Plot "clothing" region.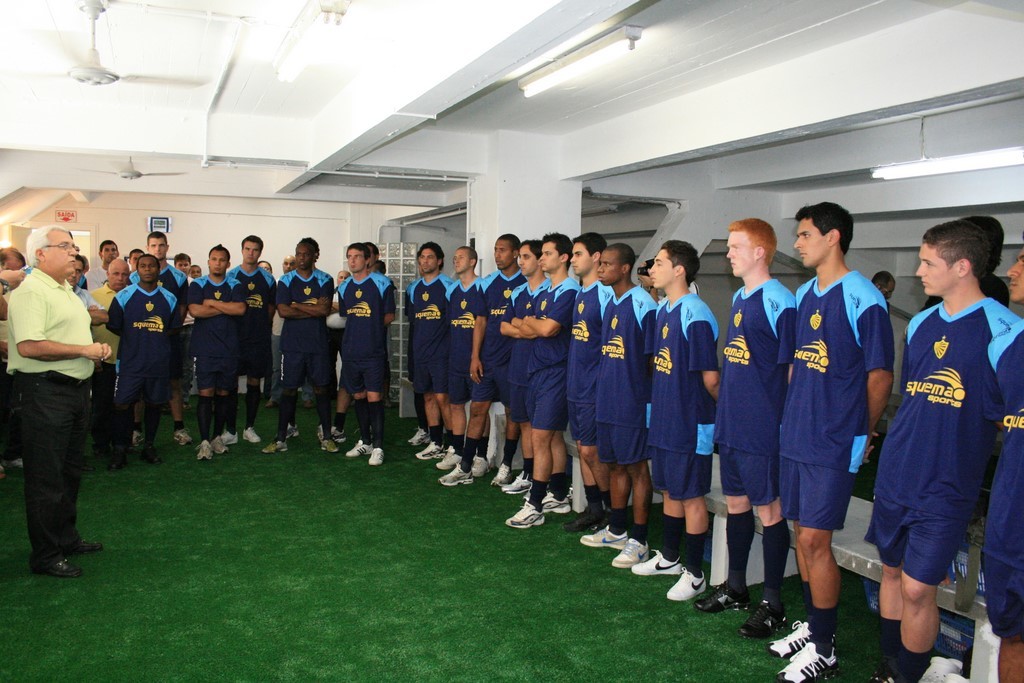
Plotted at 873:291:1023:598.
